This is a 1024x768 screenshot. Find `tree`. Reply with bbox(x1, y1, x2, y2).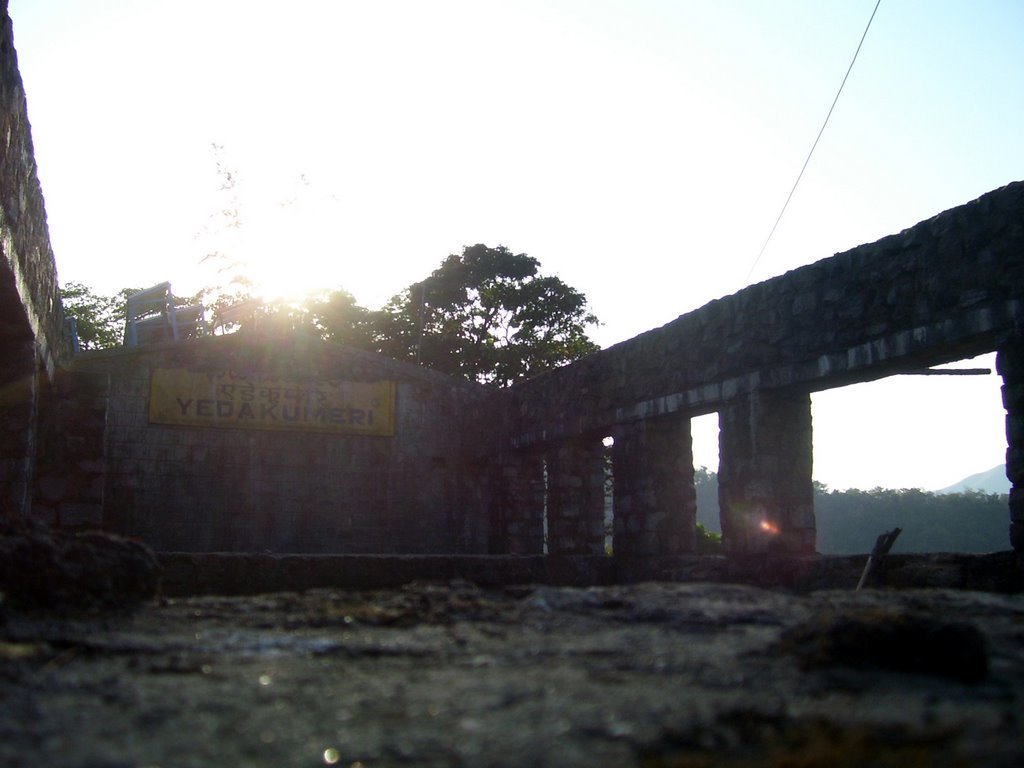
bbox(51, 278, 145, 350).
